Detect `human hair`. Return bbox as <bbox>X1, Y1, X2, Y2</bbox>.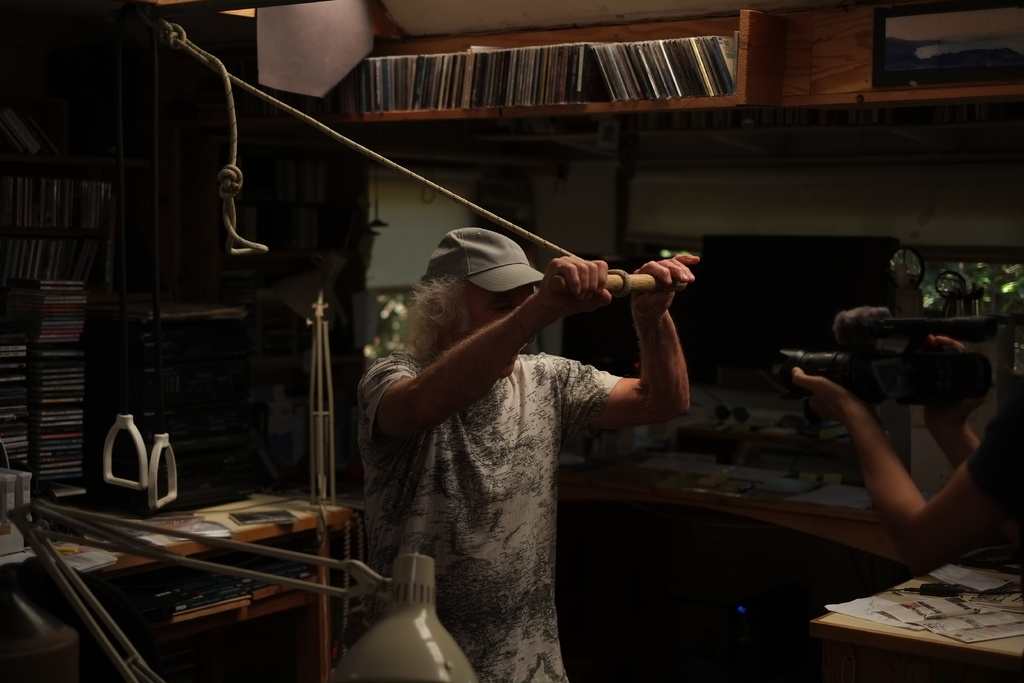
<bbox>396, 277, 466, 358</bbox>.
